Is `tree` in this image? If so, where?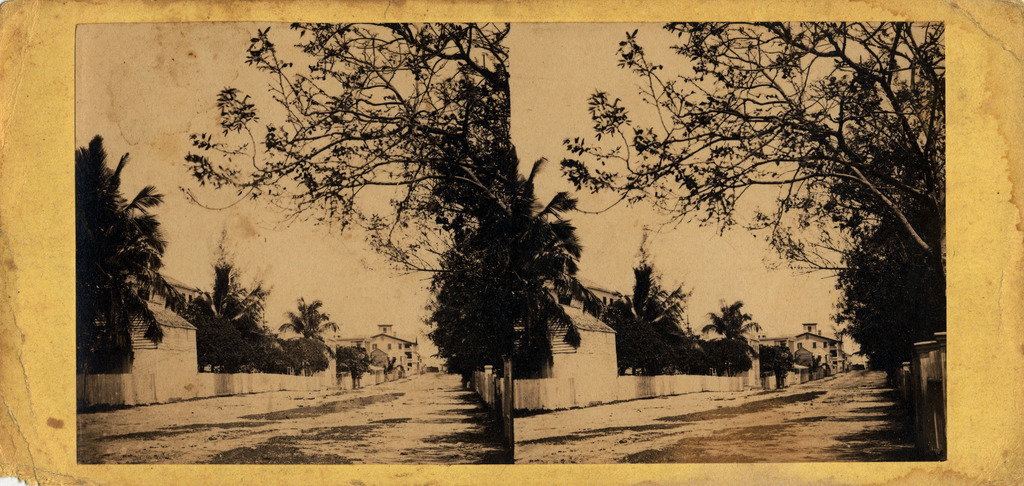
Yes, at 519, 146, 595, 369.
